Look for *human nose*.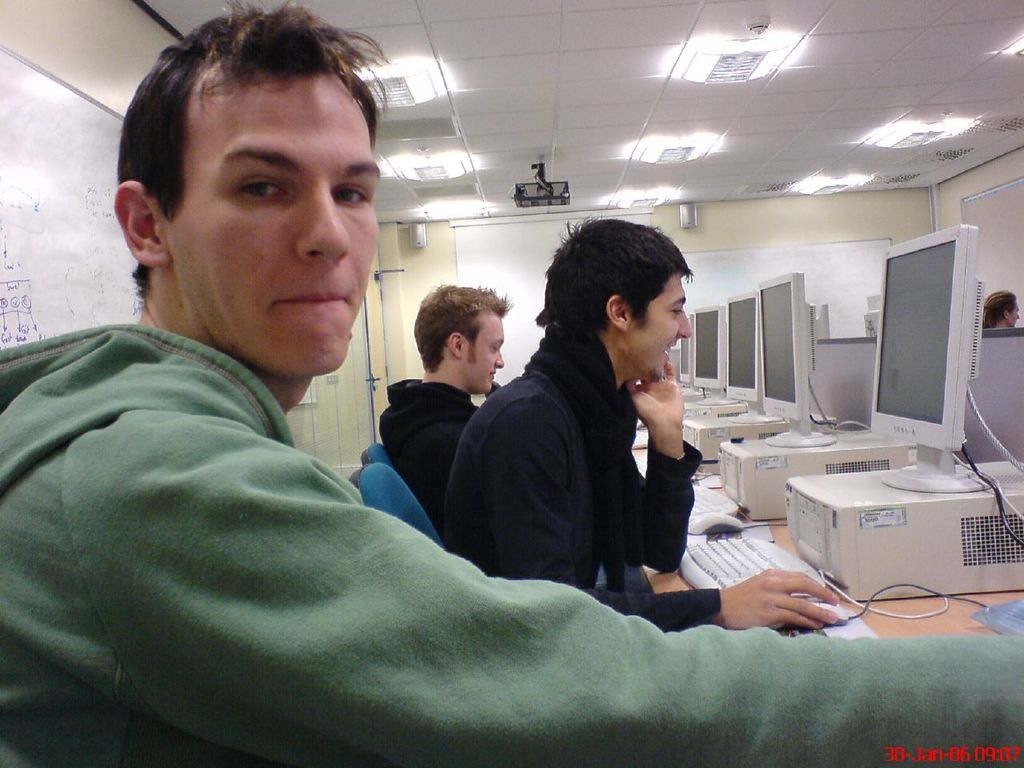
Found: BBox(678, 310, 690, 338).
